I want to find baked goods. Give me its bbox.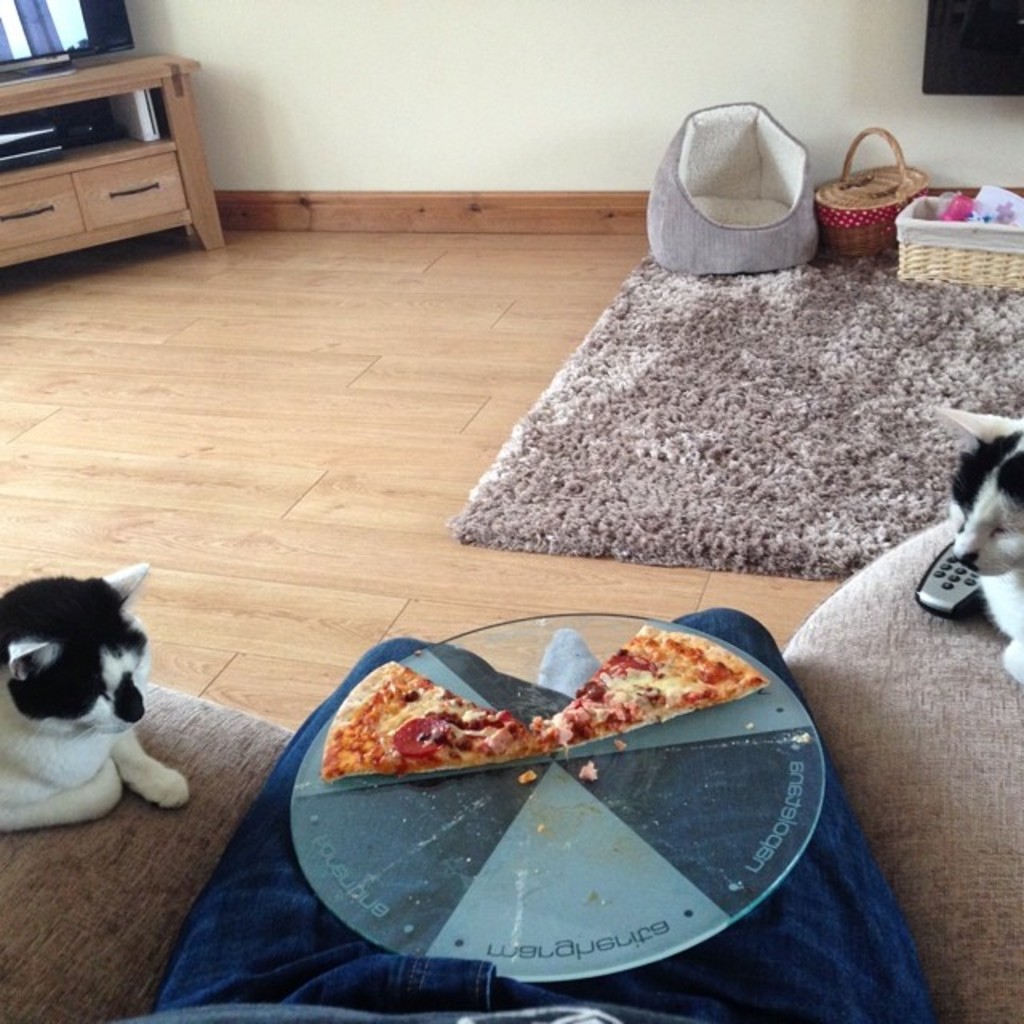
[left=315, top=661, right=550, bottom=787].
